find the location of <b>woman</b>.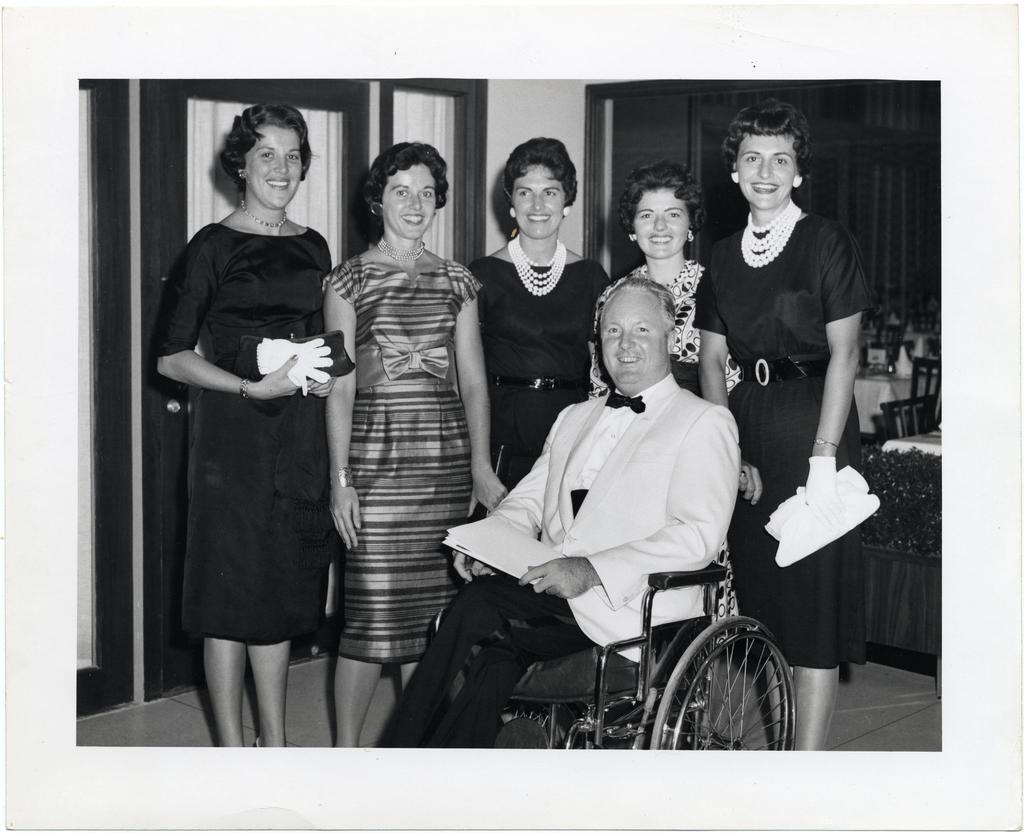
Location: 466:139:614:723.
